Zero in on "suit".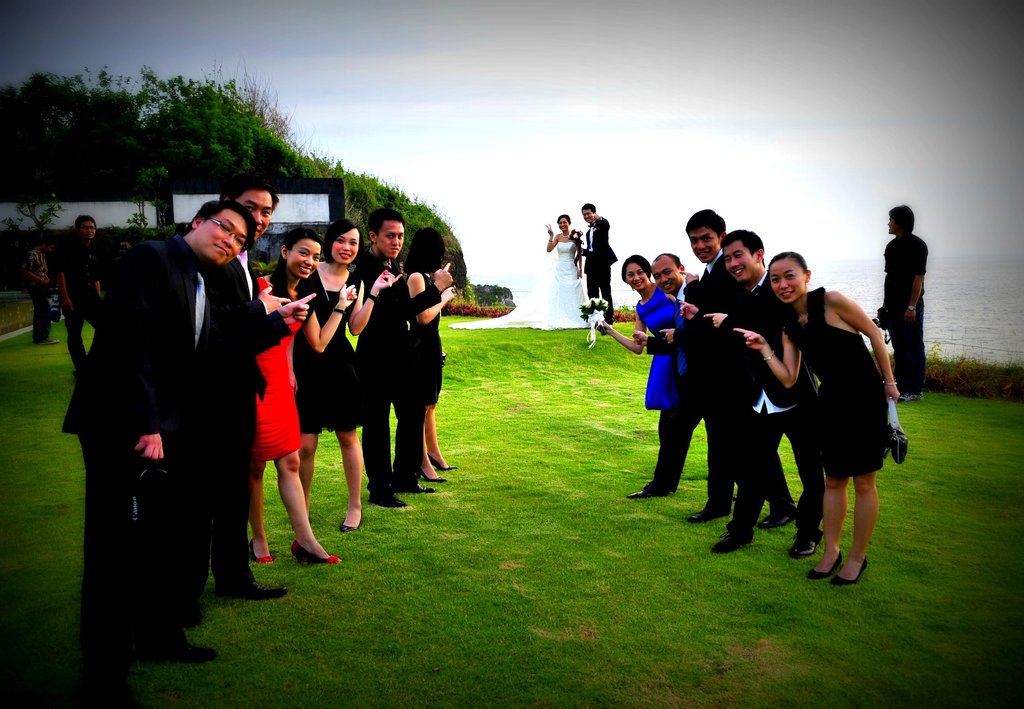
Zeroed in: <box>193,247,296,610</box>.
